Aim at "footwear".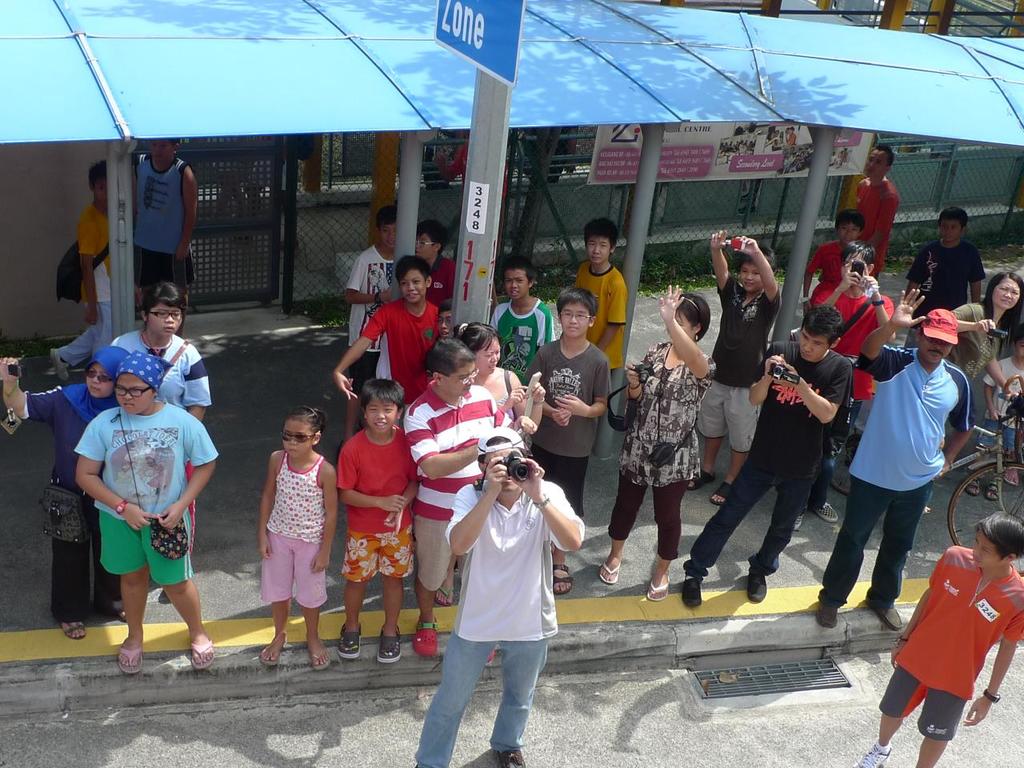
Aimed at Rect(682, 568, 702, 606).
